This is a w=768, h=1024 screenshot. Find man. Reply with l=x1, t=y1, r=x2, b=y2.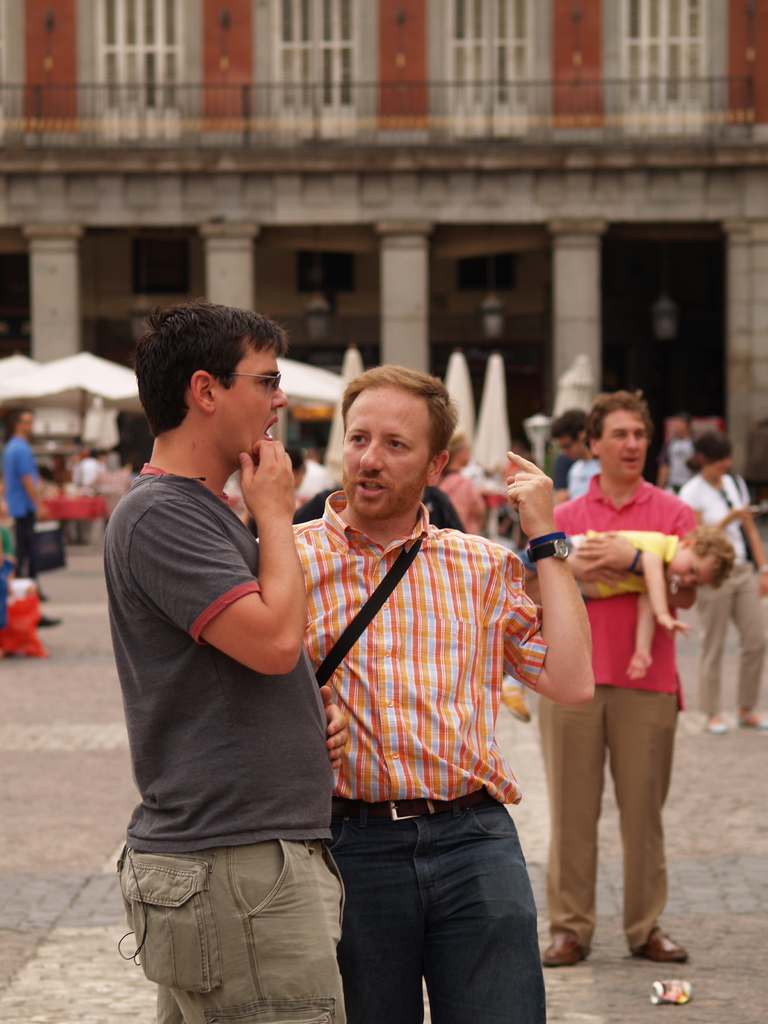
l=0, t=406, r=56, b=606.
